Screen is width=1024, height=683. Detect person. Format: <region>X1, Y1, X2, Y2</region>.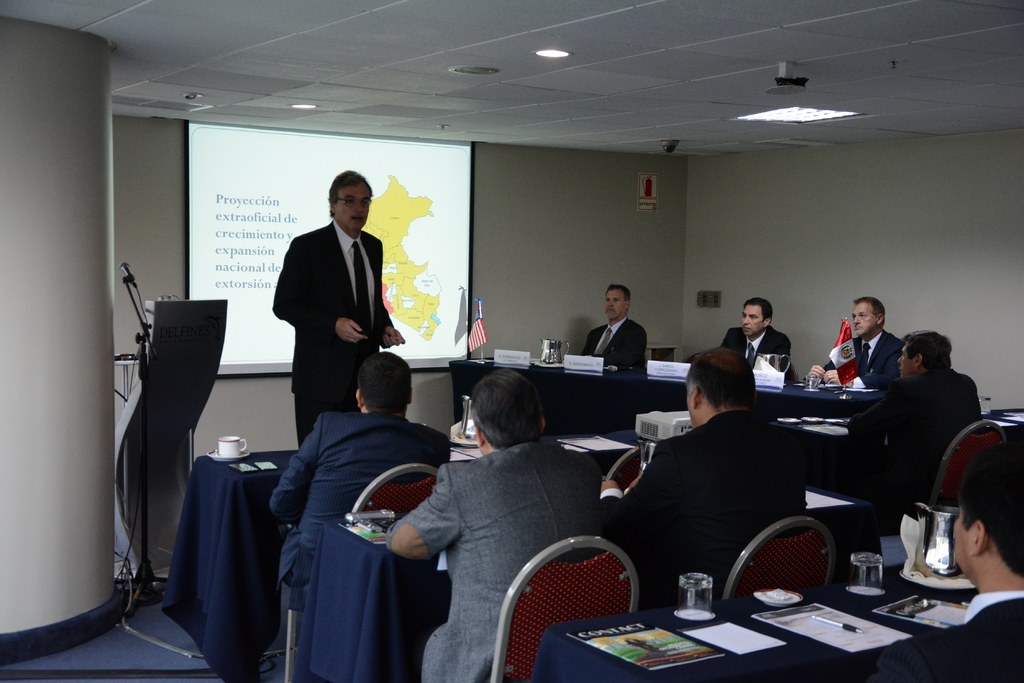
<region>386, 368, 600, 682</region>.
